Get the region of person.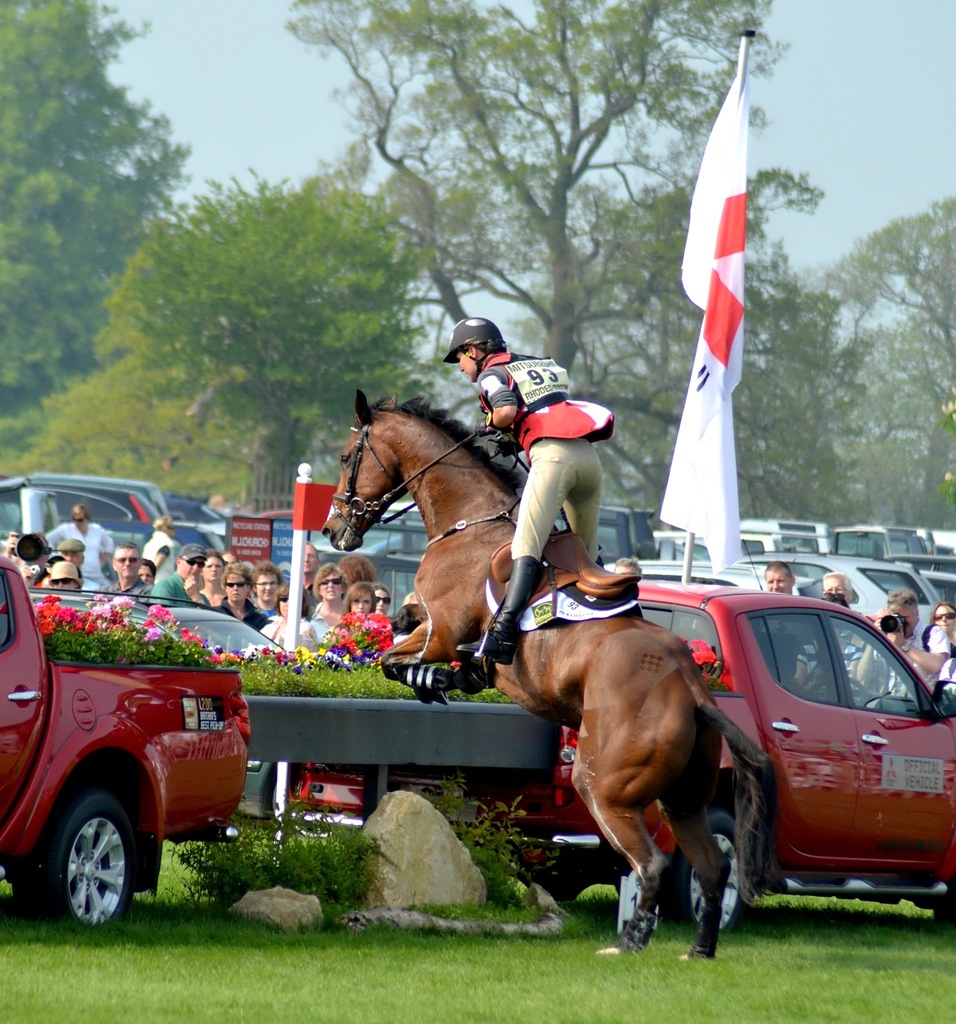
pyautogui.locateOnScreen(137, 515, 172, 588).
